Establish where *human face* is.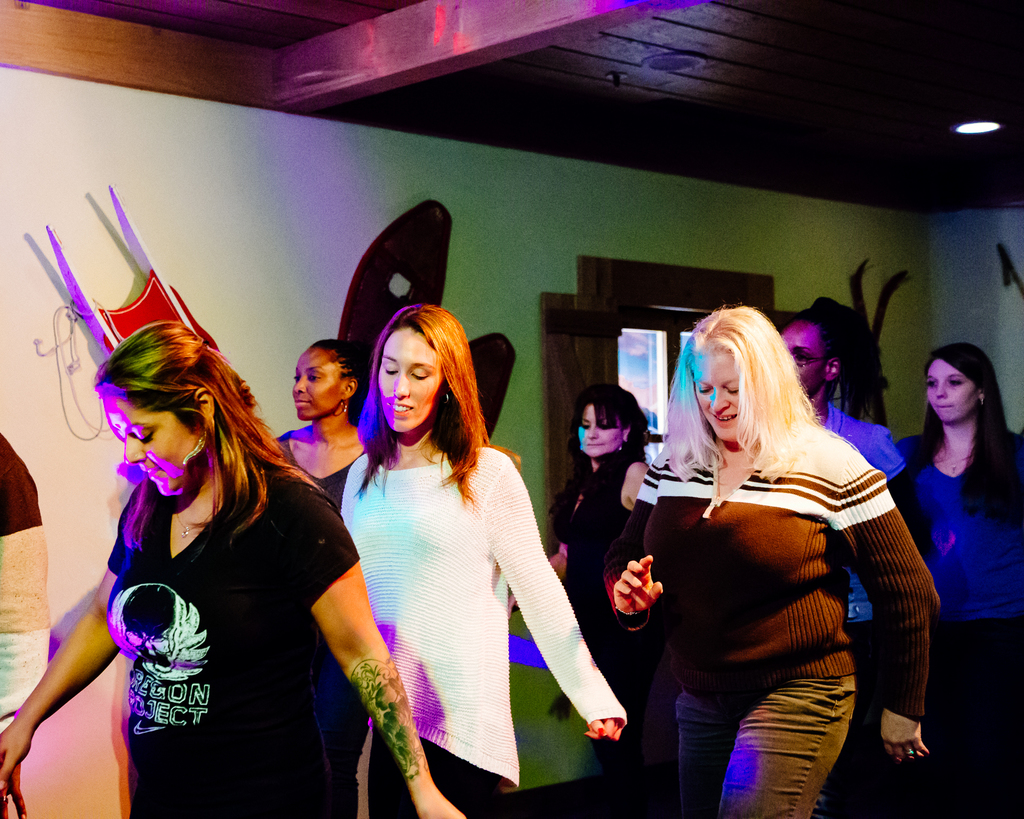
Established at 925, 358, 981, 425.
